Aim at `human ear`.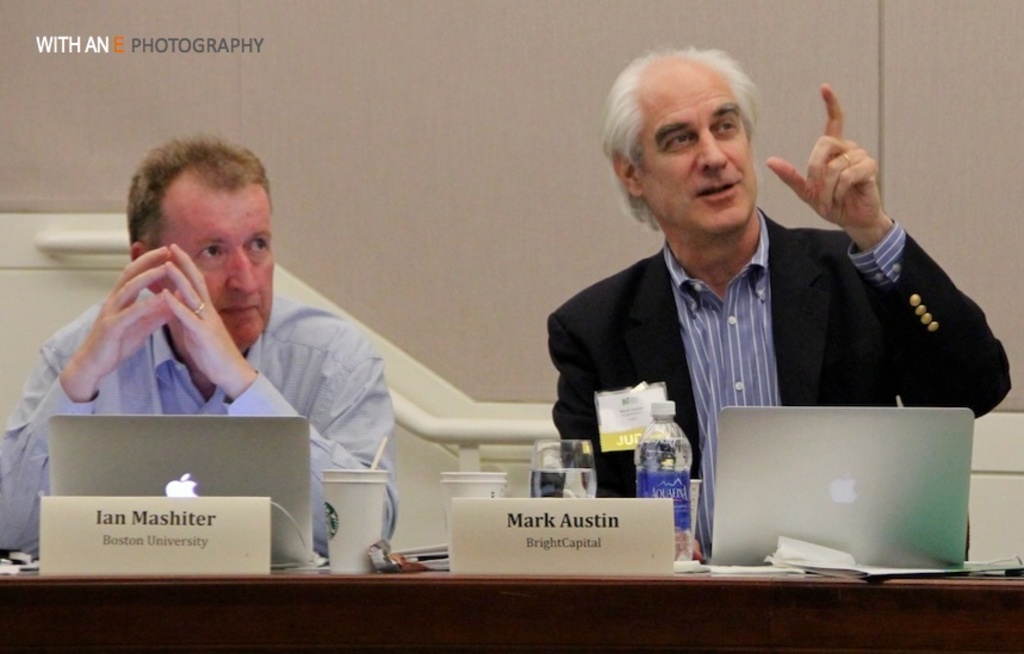
Aimed at [613,151,643,197].
